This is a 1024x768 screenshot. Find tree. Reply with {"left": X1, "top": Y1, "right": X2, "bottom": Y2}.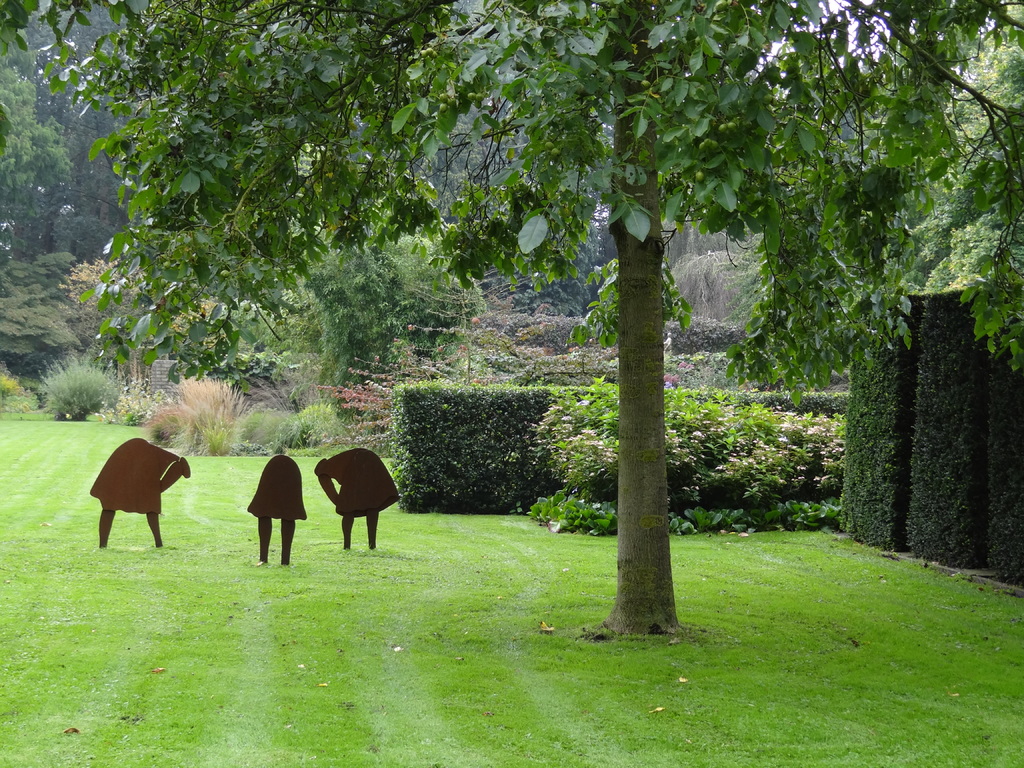
{"left": 0, "top": 22, "right": 94, "bottom": 275}.
